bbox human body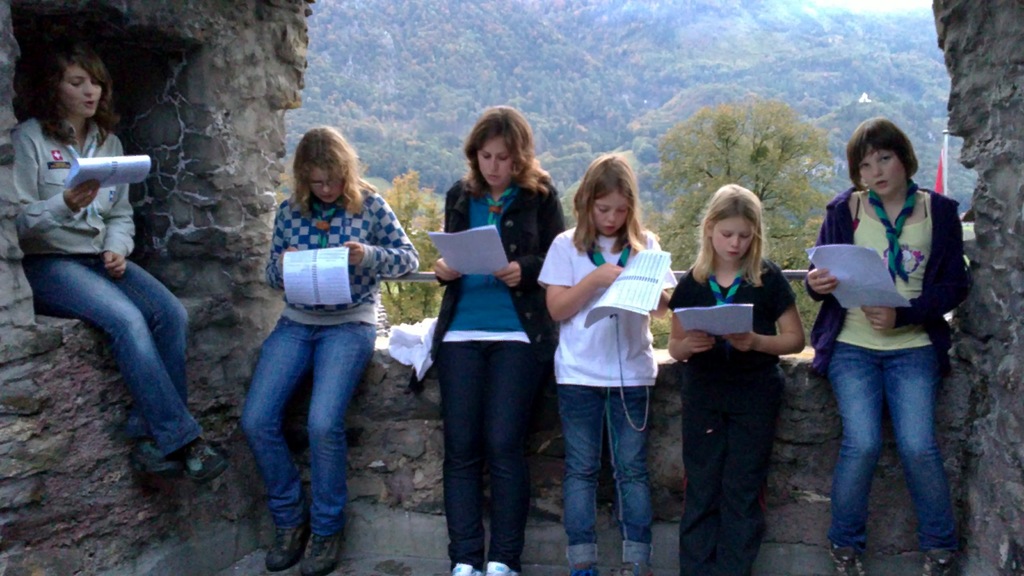
<region>427, 104, 564, 575</region>
